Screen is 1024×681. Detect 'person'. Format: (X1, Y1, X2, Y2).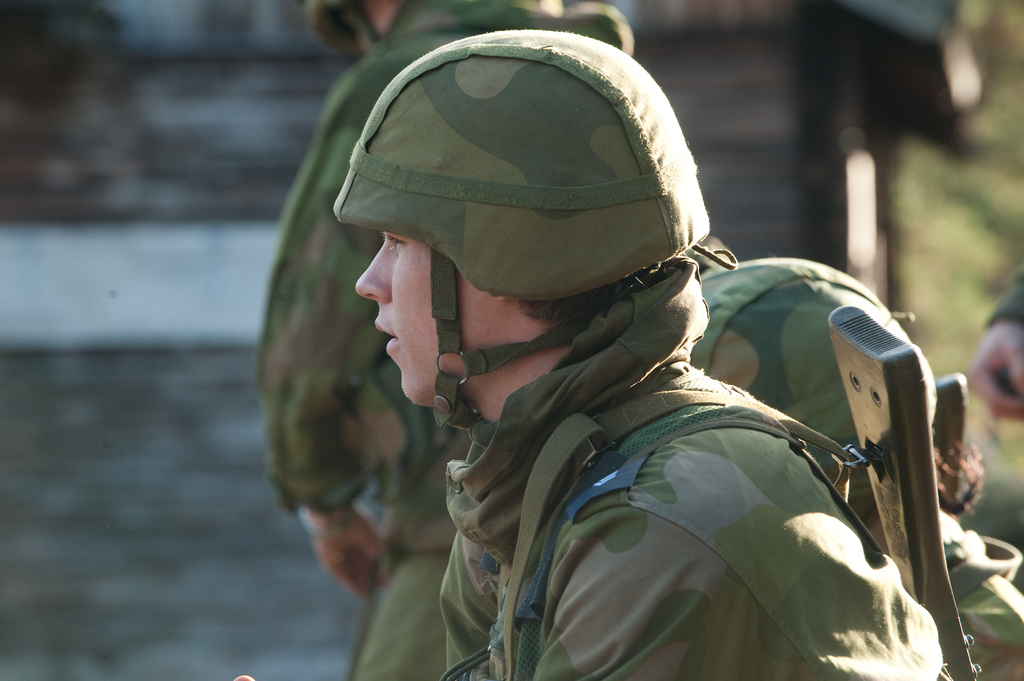
(965, 265, 1023, 420).
